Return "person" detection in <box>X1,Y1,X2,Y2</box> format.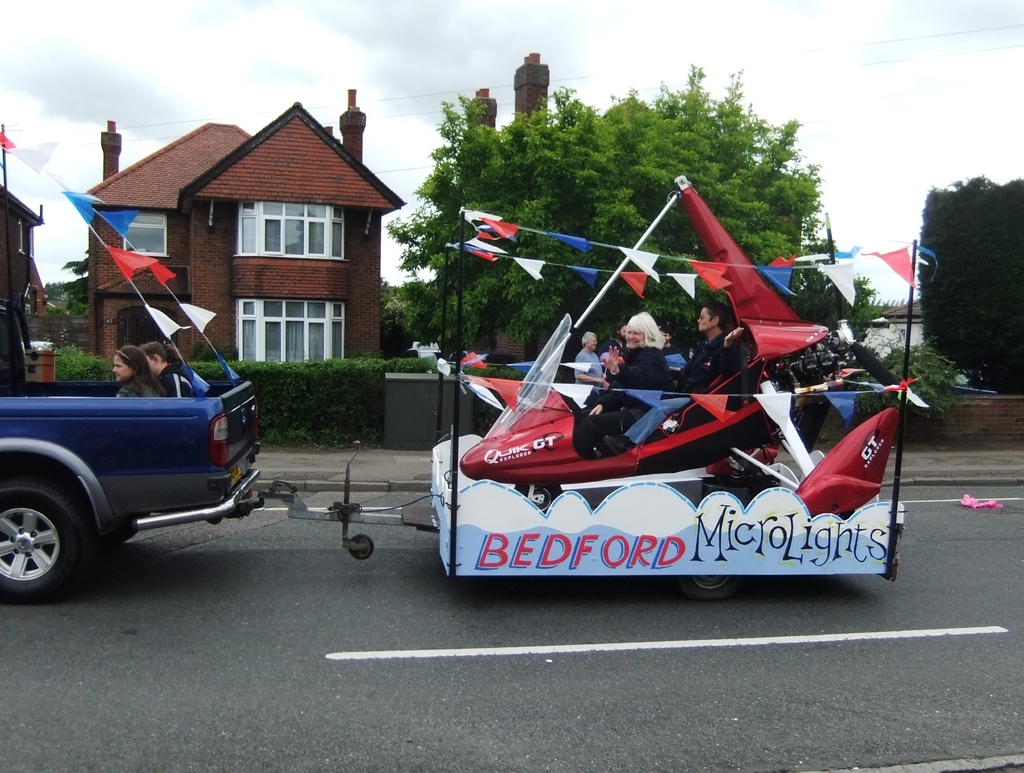
<box>113,345,168,399</box>.
